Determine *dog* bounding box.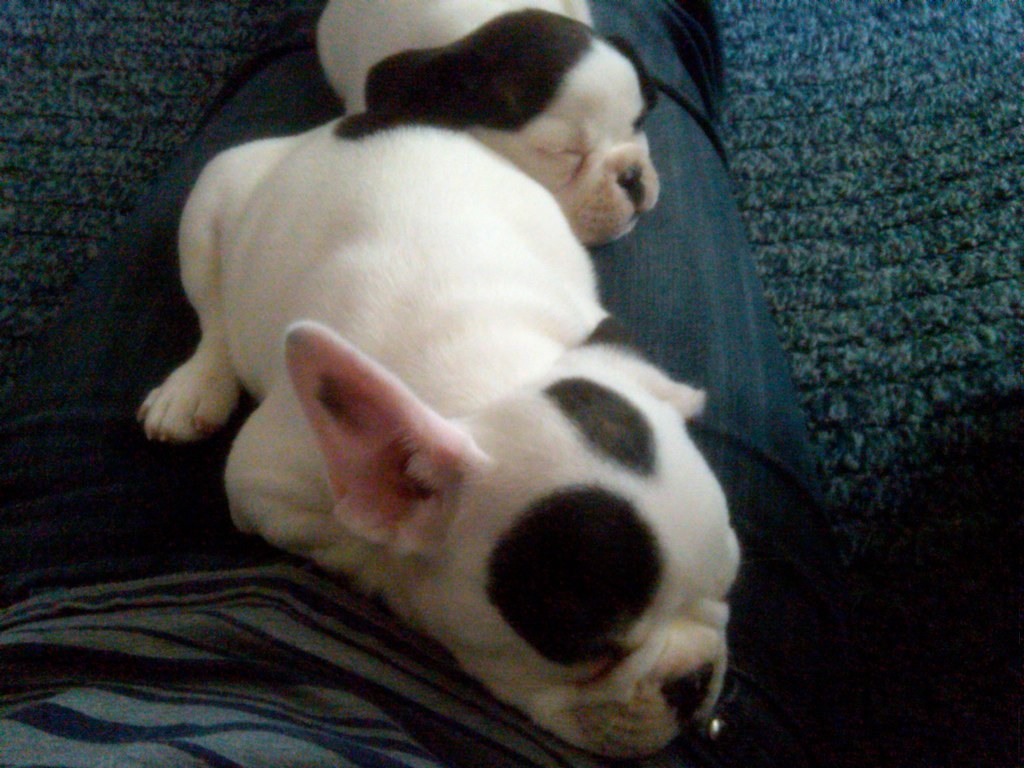
Determined: l=132, t=110, r=755, b=762.
